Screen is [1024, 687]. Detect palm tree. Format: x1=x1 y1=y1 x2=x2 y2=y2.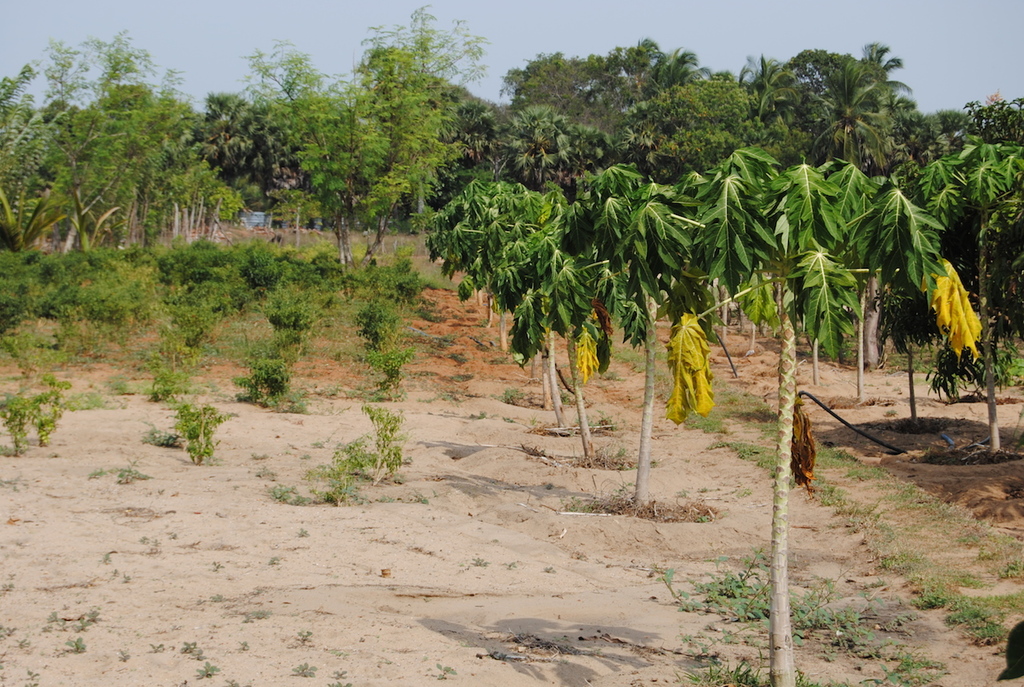
x1=509 y1=52 x2=578 y2=143.
